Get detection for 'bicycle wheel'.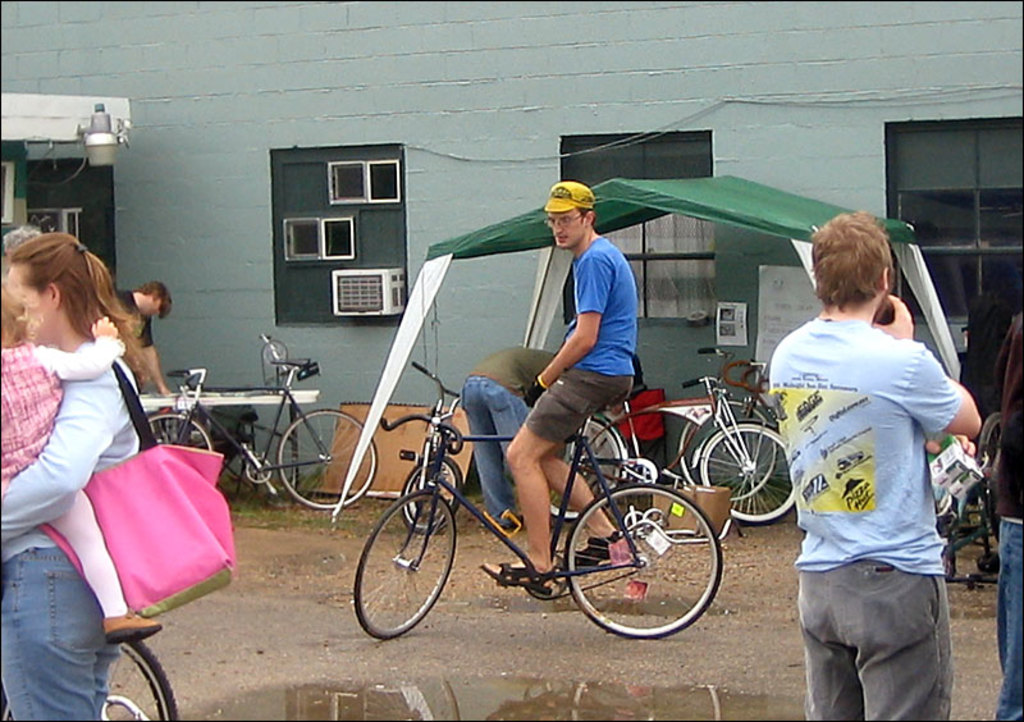
Detection: detection(401, 456, 462, 534).
